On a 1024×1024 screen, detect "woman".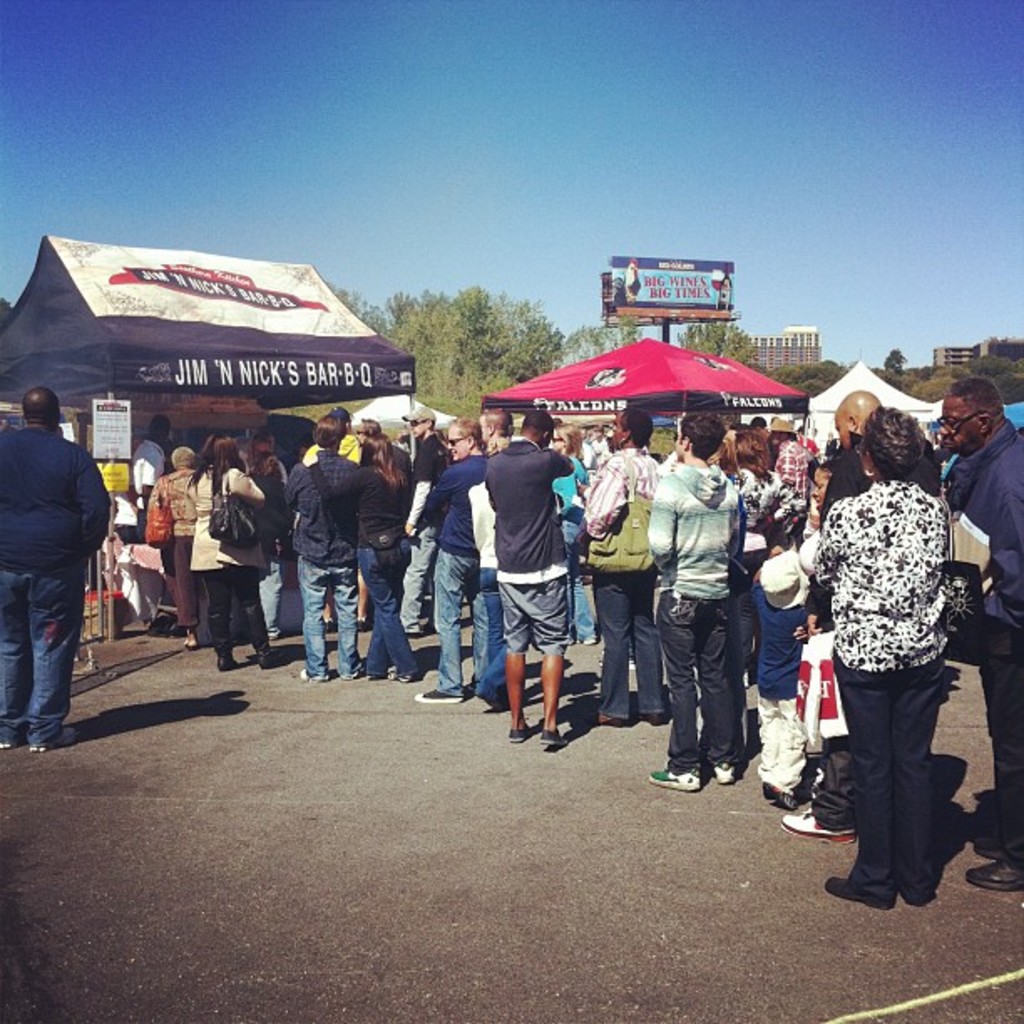
785,398,996,909.
